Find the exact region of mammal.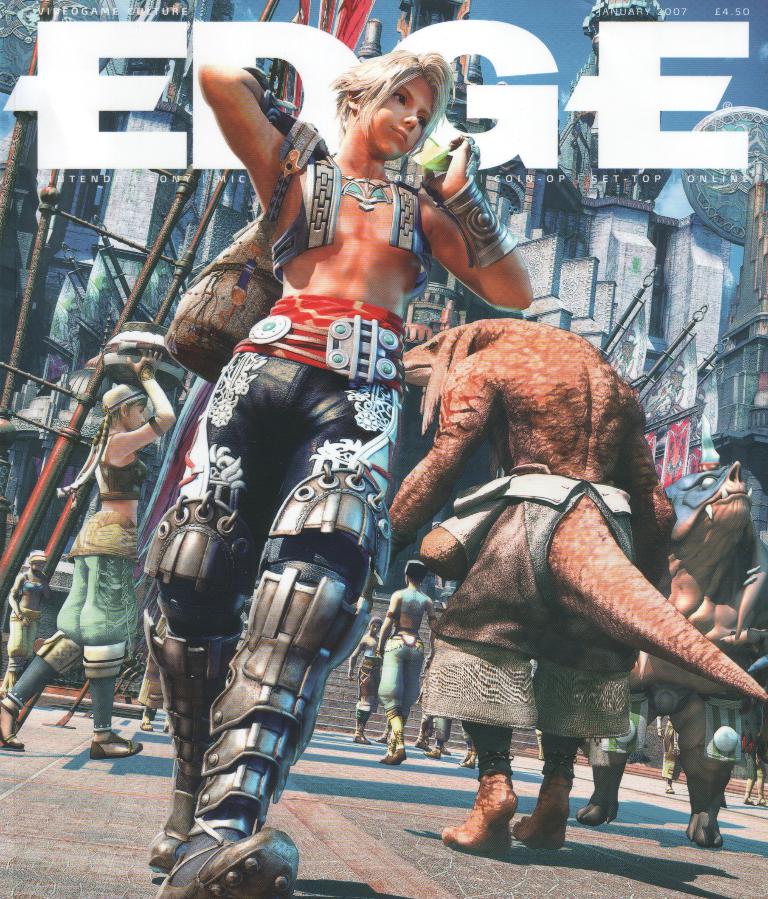
Exact region: box(436, 709, 479, 772).
